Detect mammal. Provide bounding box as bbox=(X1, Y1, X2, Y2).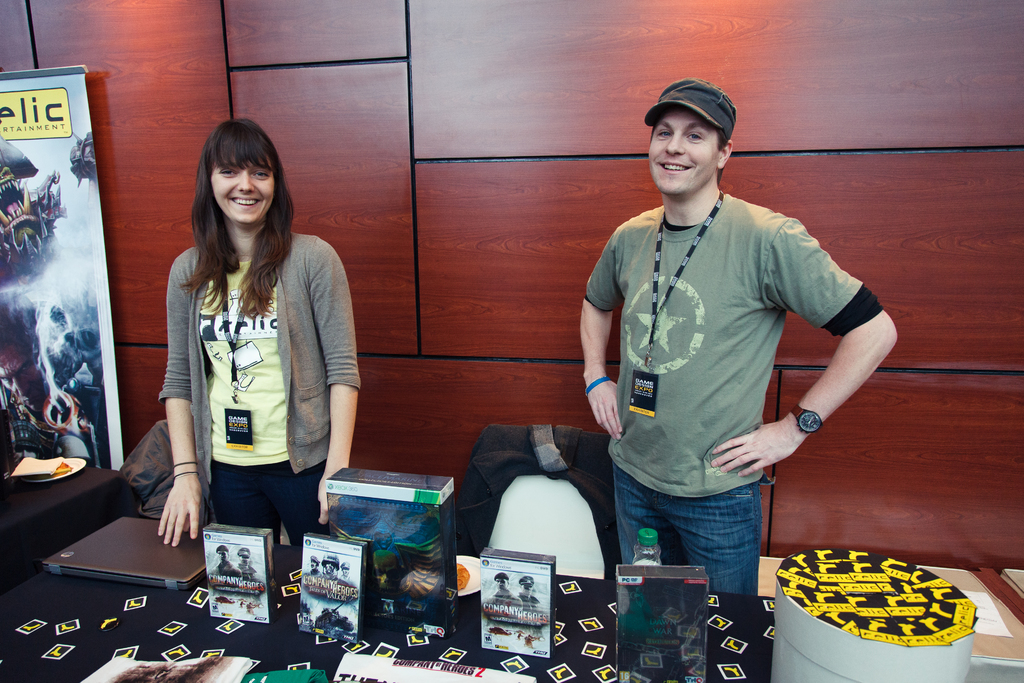
bbox=(307, 554, 321, 584).
